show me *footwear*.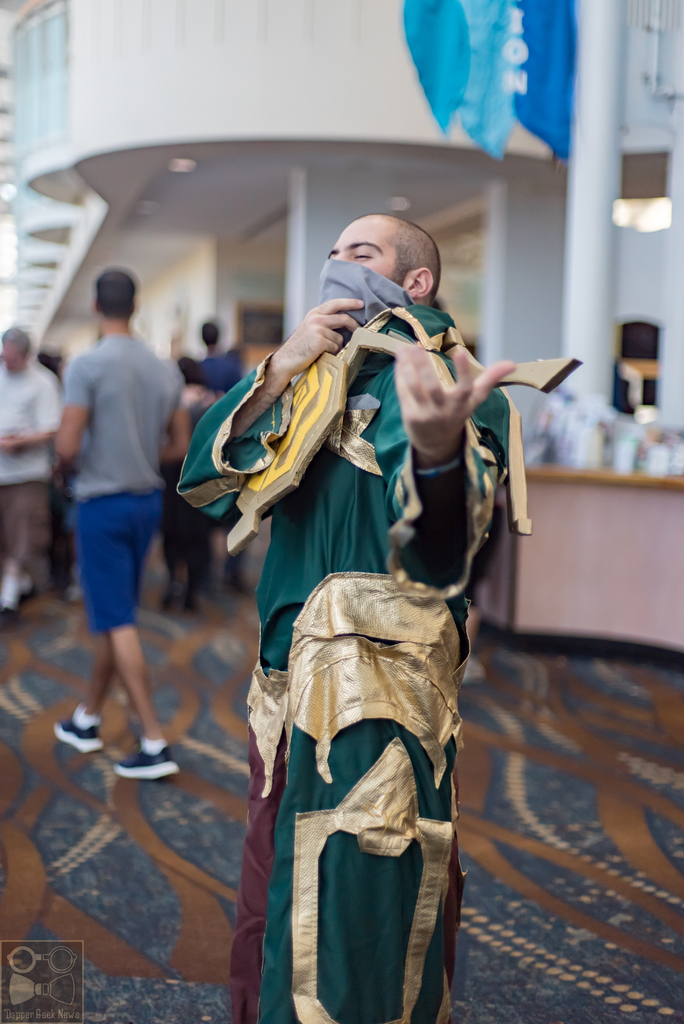
*footwear* is here: Rect(56, 703, 102, 756).
